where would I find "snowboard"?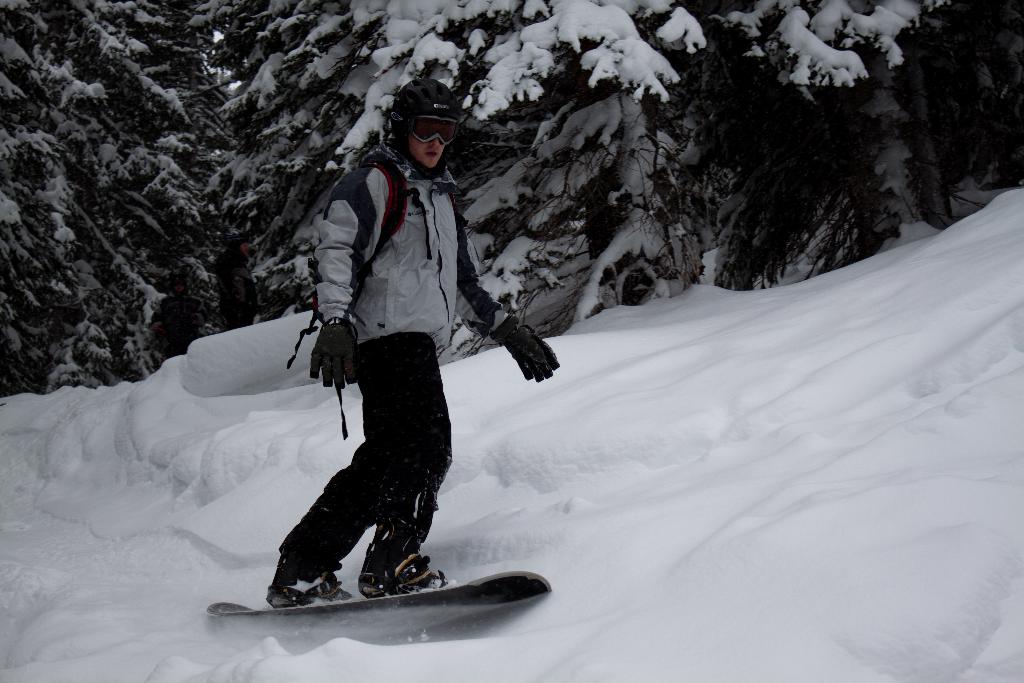
At [left=203, top=521, right=555, bottom=616].
